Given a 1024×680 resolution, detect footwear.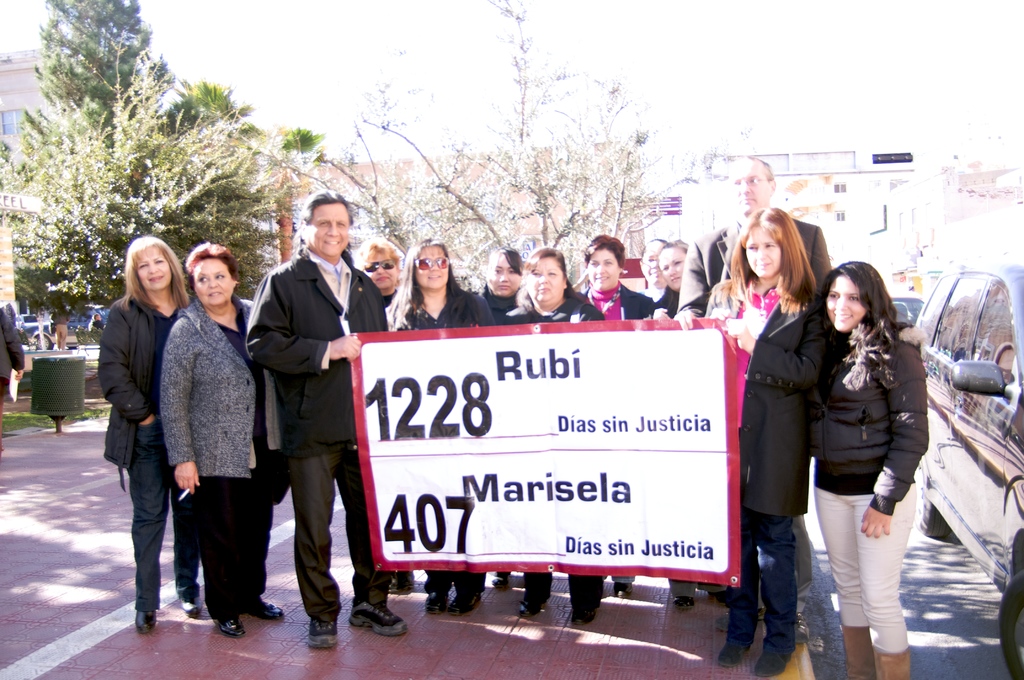
[left=307, top=614, right=337, bottom=650].
